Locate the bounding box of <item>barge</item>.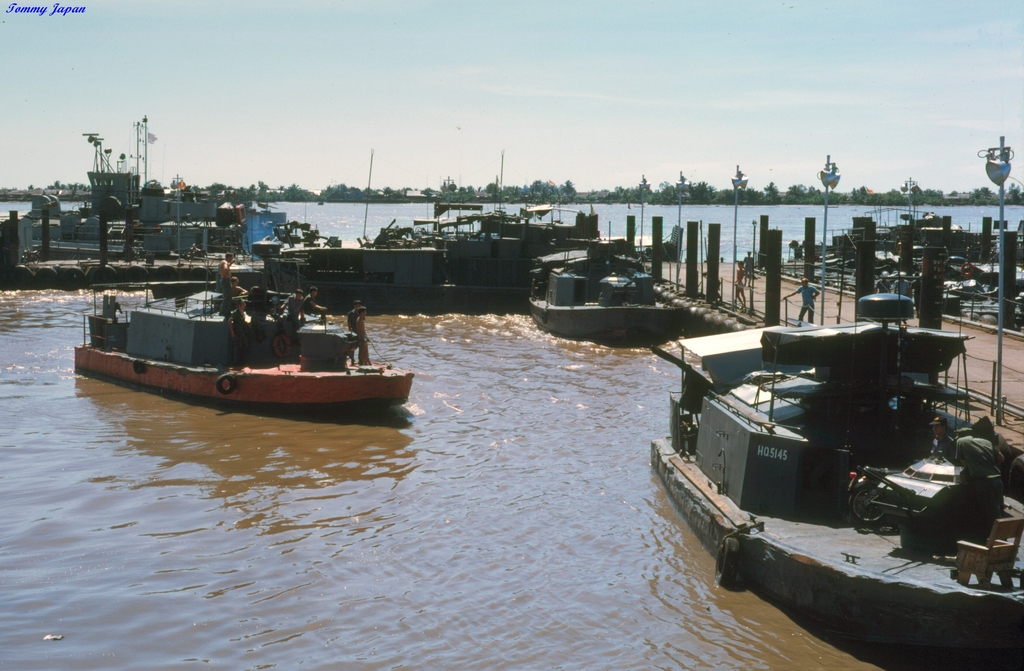
Bounding box: select_region(651, 271, 1023, 652).
